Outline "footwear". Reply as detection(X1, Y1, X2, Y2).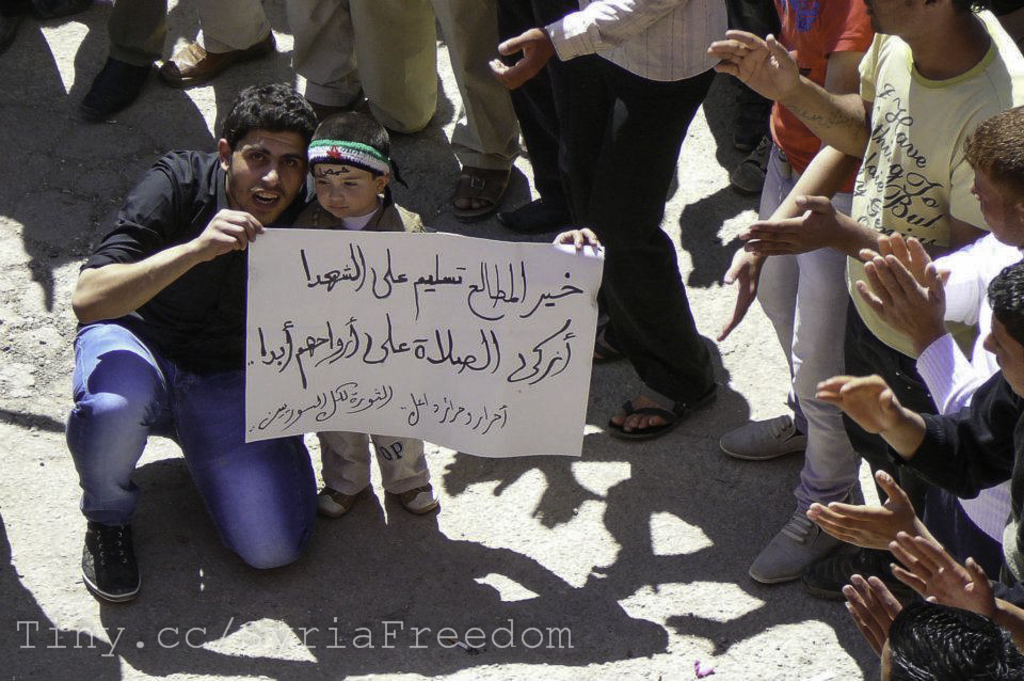
detection(716, 410, 809, 464).
